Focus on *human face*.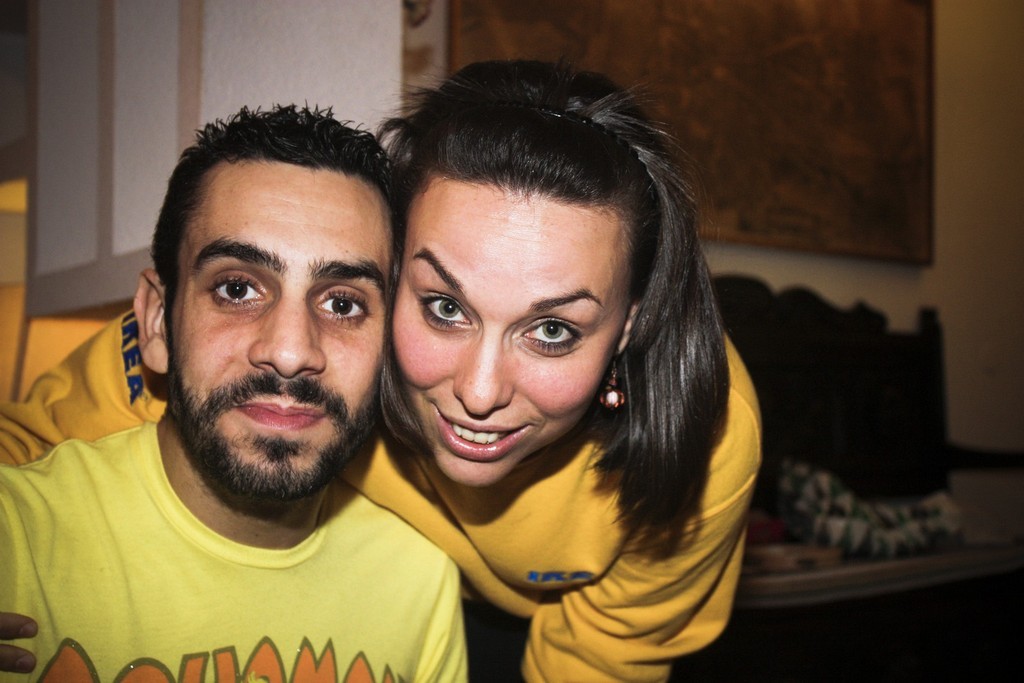
Focused at 166 158 390 506.
